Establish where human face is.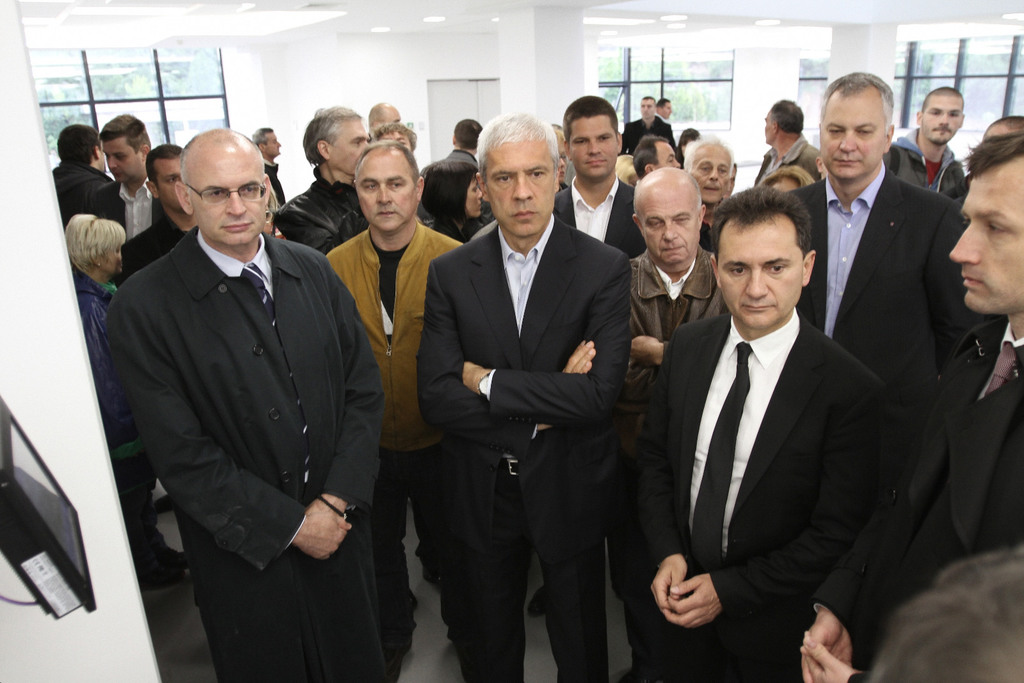
Established at crop(330, 121, 366, 173).
